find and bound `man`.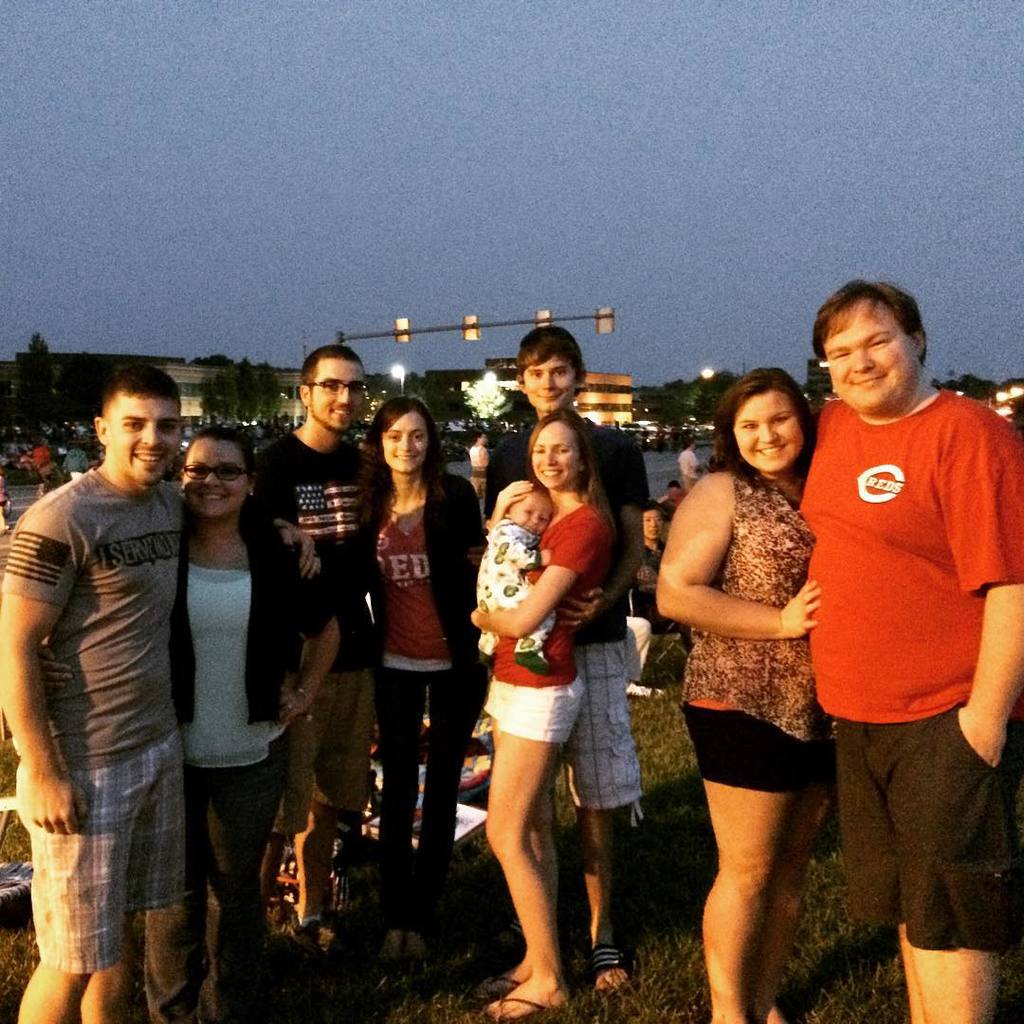
Bound: 239 338 382 973.
